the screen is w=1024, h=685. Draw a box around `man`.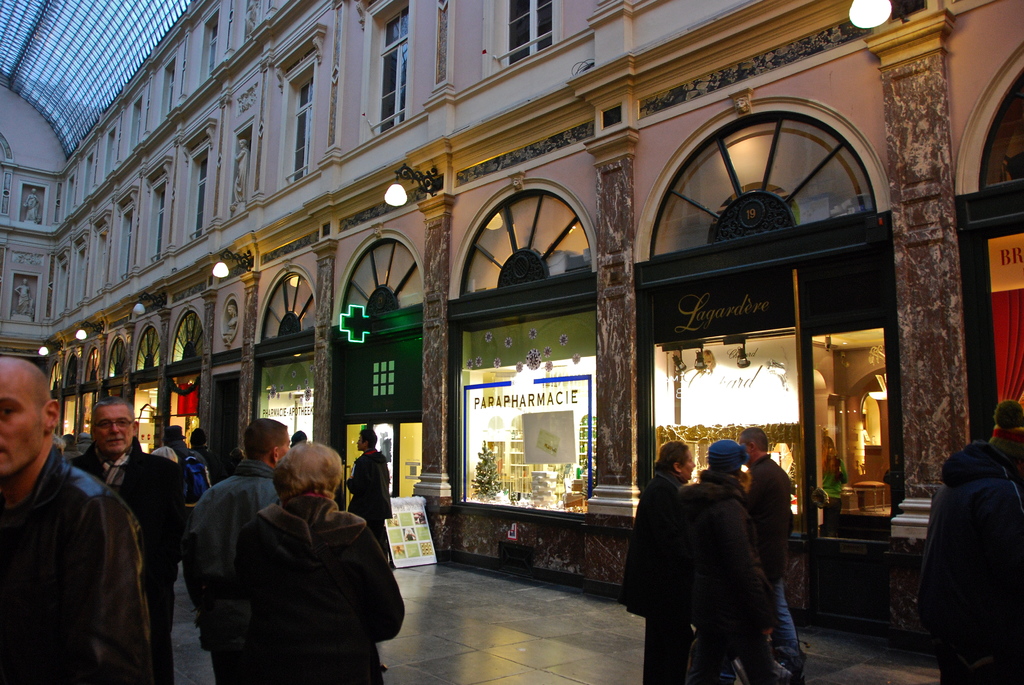
x1=0 y1=358 x2=157 y2=684.
